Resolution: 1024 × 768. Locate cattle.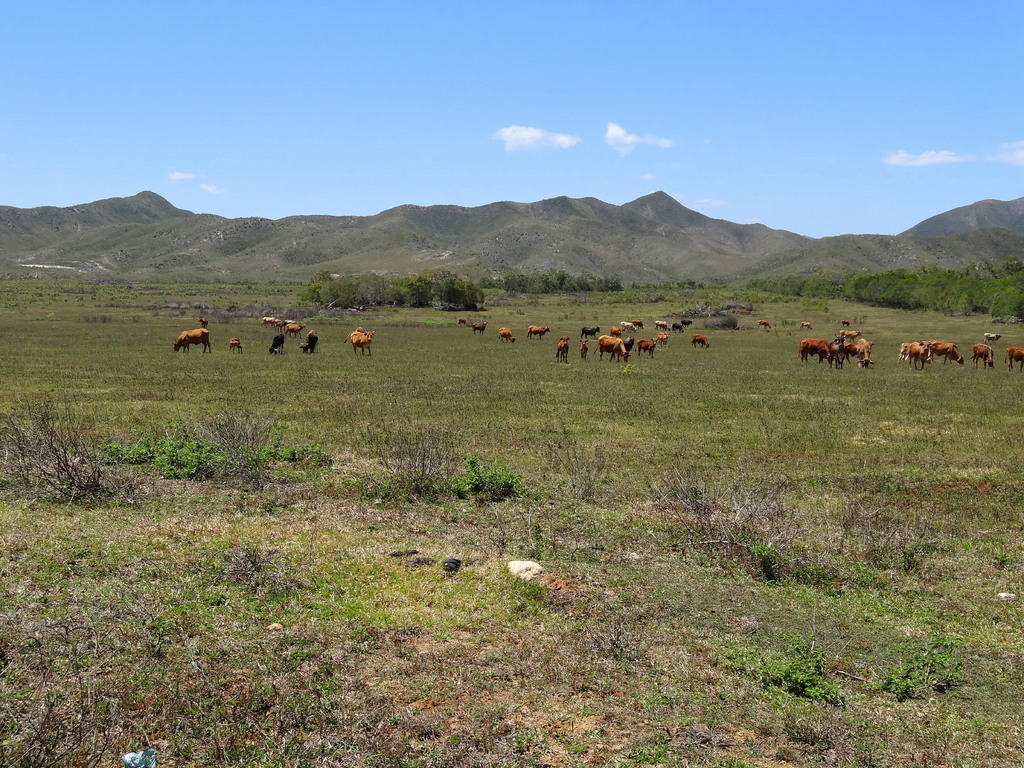
{"x1": 692, "y1": 333, "x2": 708, "y2": 349}.
